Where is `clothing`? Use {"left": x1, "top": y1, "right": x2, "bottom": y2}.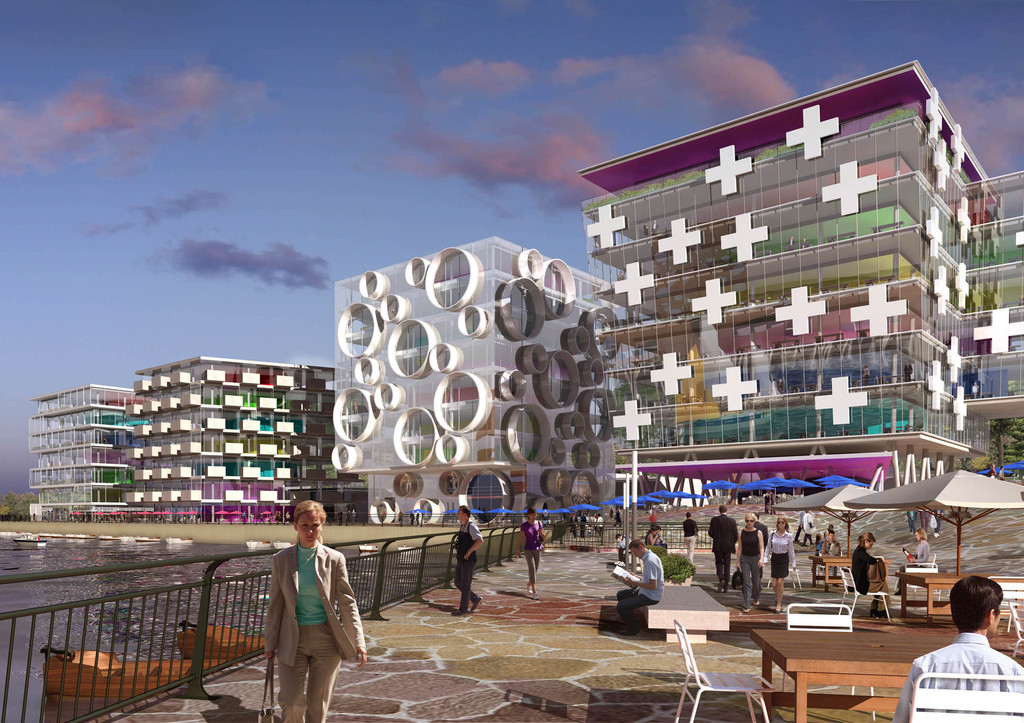
{"left": 682, "top": 518, "right": 696, "bottom": 564}.
